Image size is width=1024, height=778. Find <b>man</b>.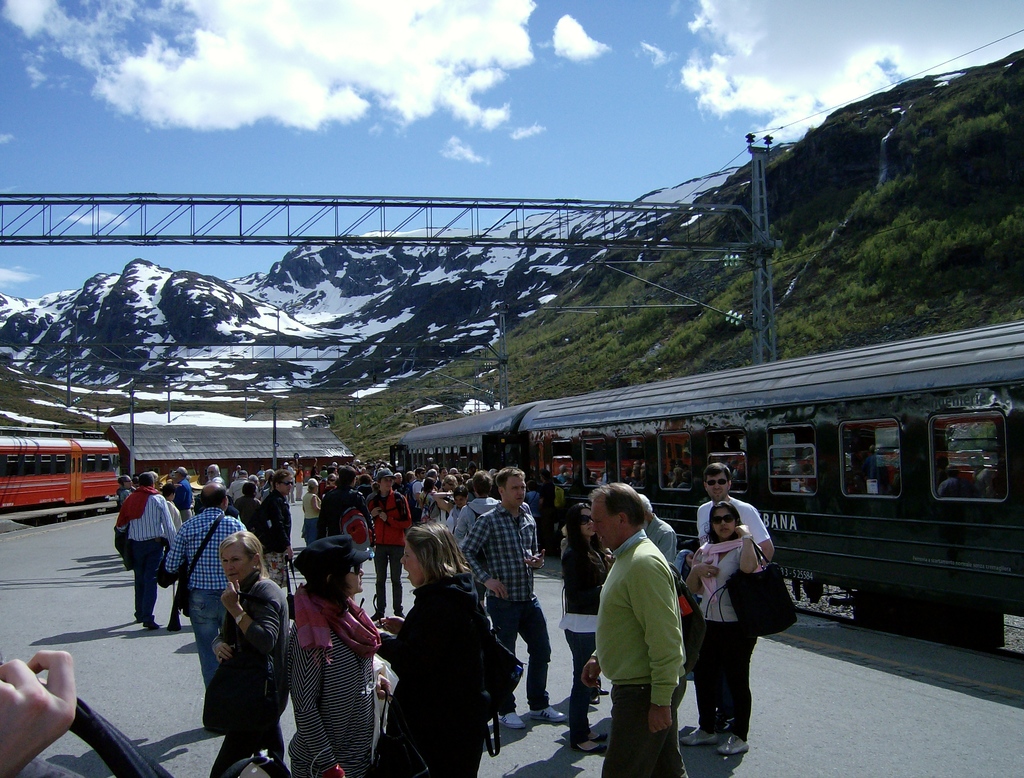
115,475,179,637.
